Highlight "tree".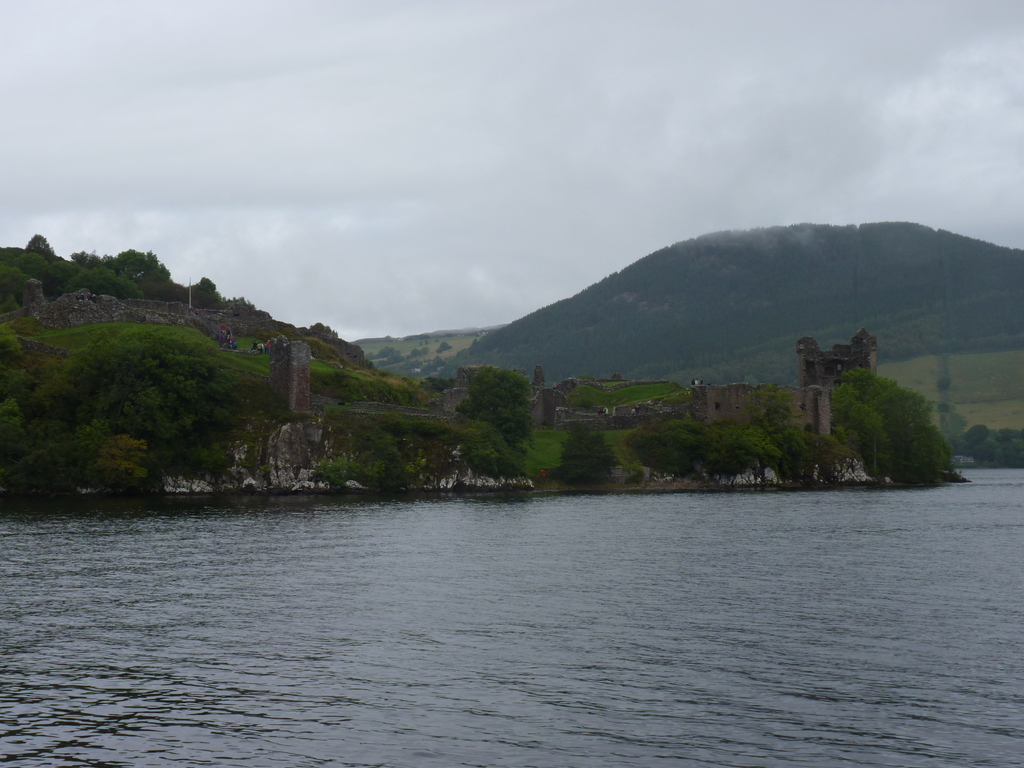
Highlighted region: left=313, top=320, right=340, bottom=341.
